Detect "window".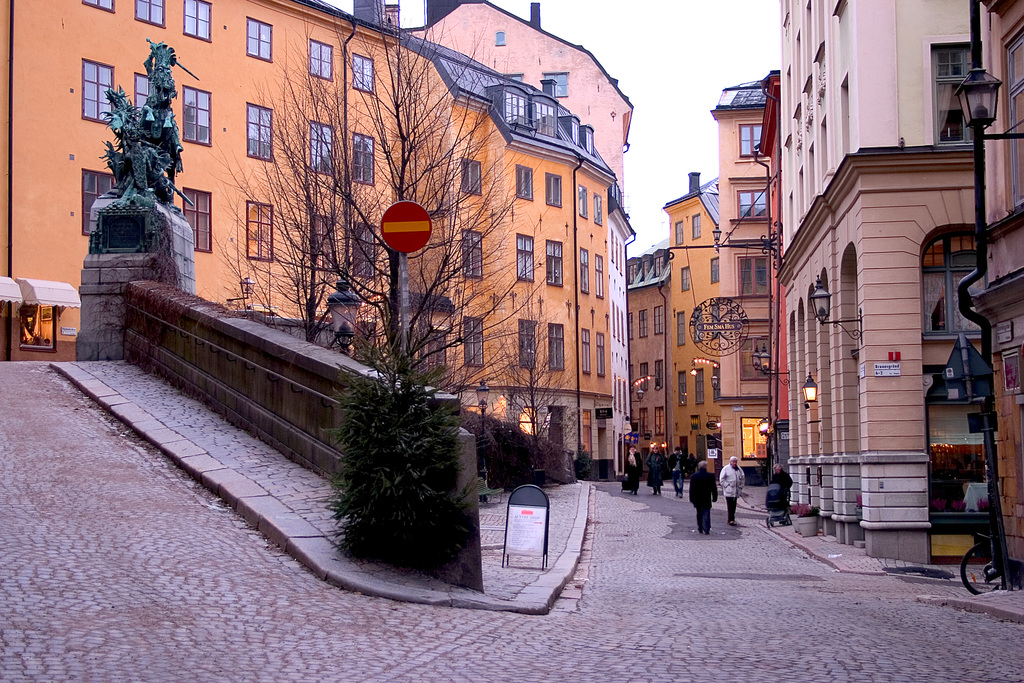
Detected at {"left": 635, "top": 407, "right": 648, "bottom": 431}.
